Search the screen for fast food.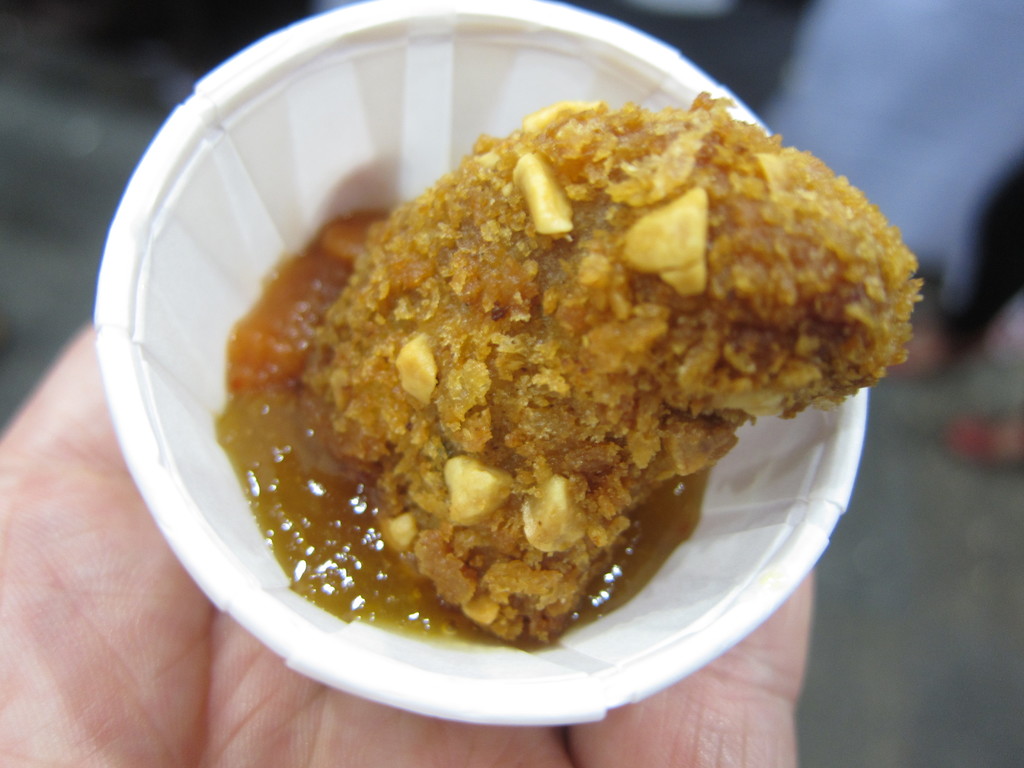
Found at (187,54,861,659).
